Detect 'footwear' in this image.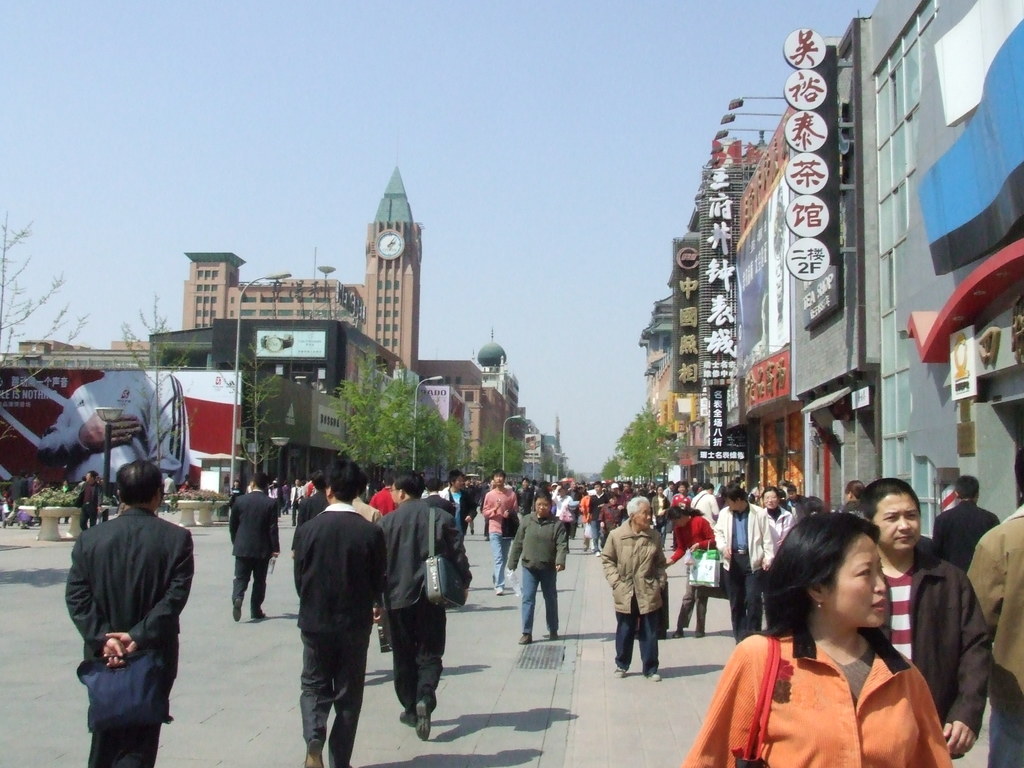
Detection: box=[414, 696, 429, 742].
